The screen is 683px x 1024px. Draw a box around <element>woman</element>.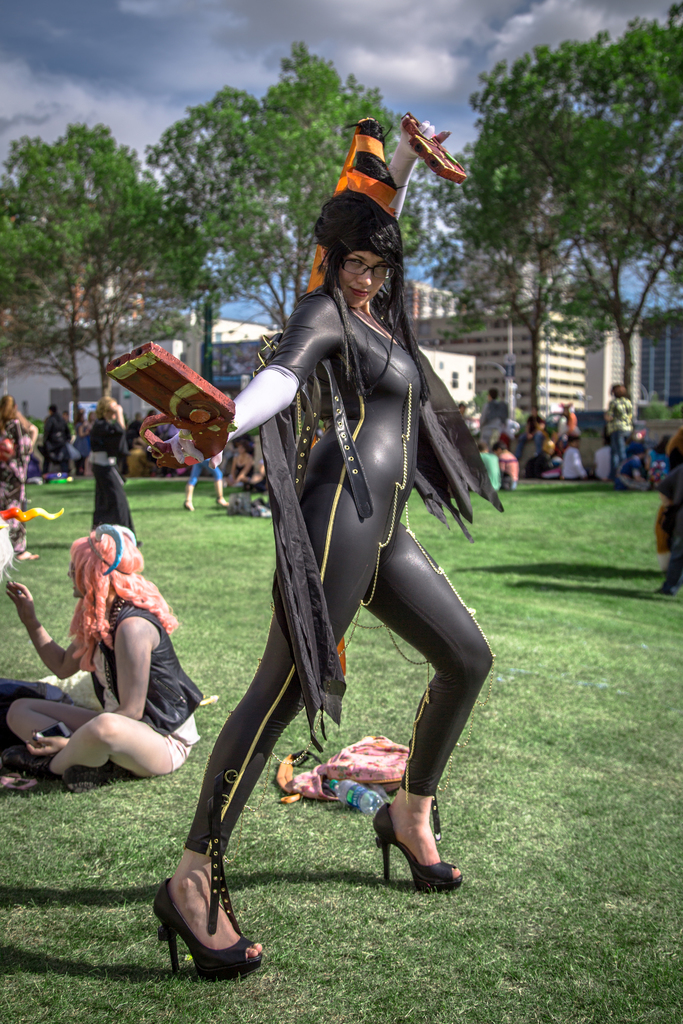
{"x1": 515, "y1": 403, "x2": 545, "y2": 464}.
